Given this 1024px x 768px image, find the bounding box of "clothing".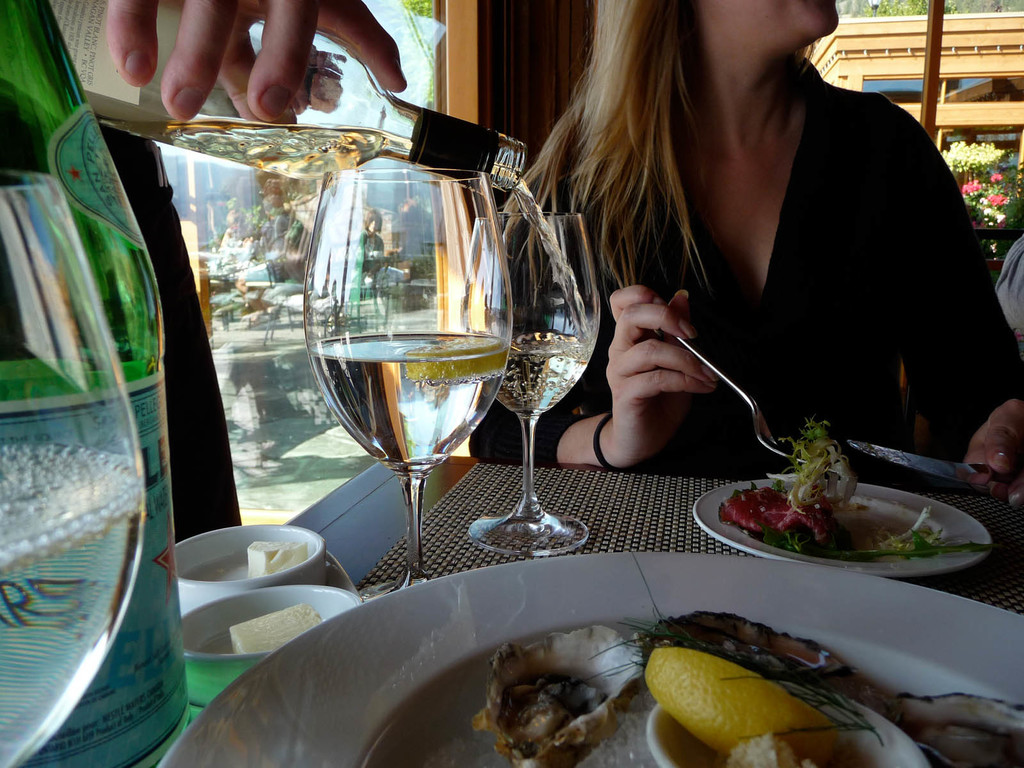
region(466, 49, 1023, 480).
